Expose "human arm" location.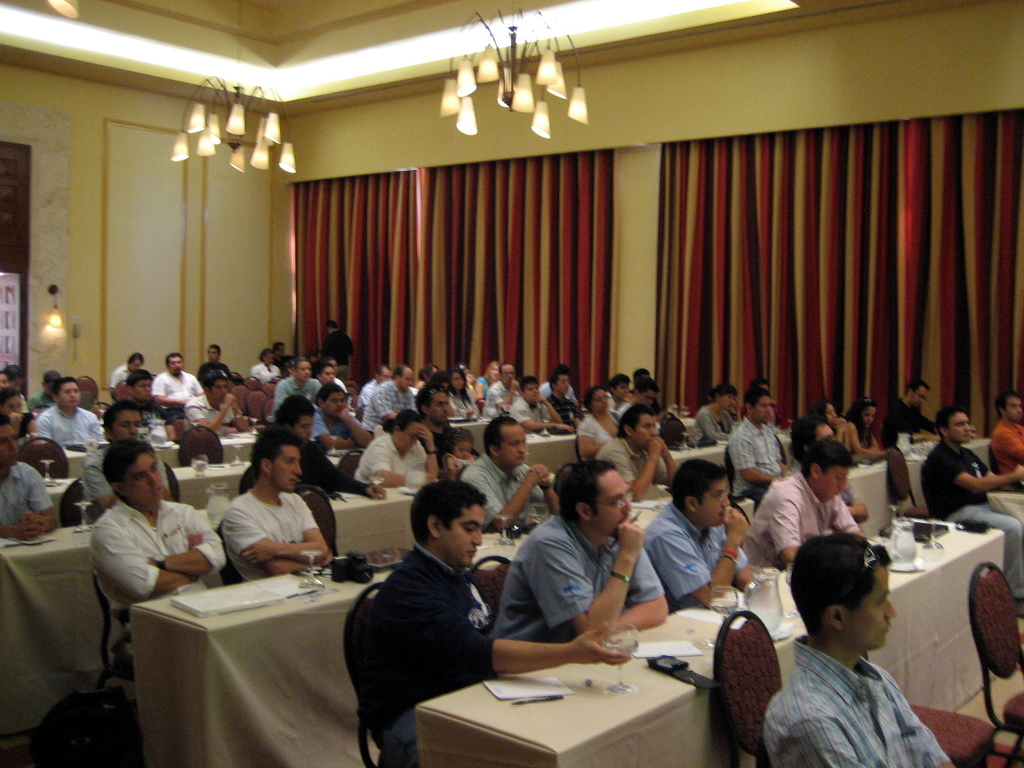
Exposed at bbox(26, 411, 42, 446).
